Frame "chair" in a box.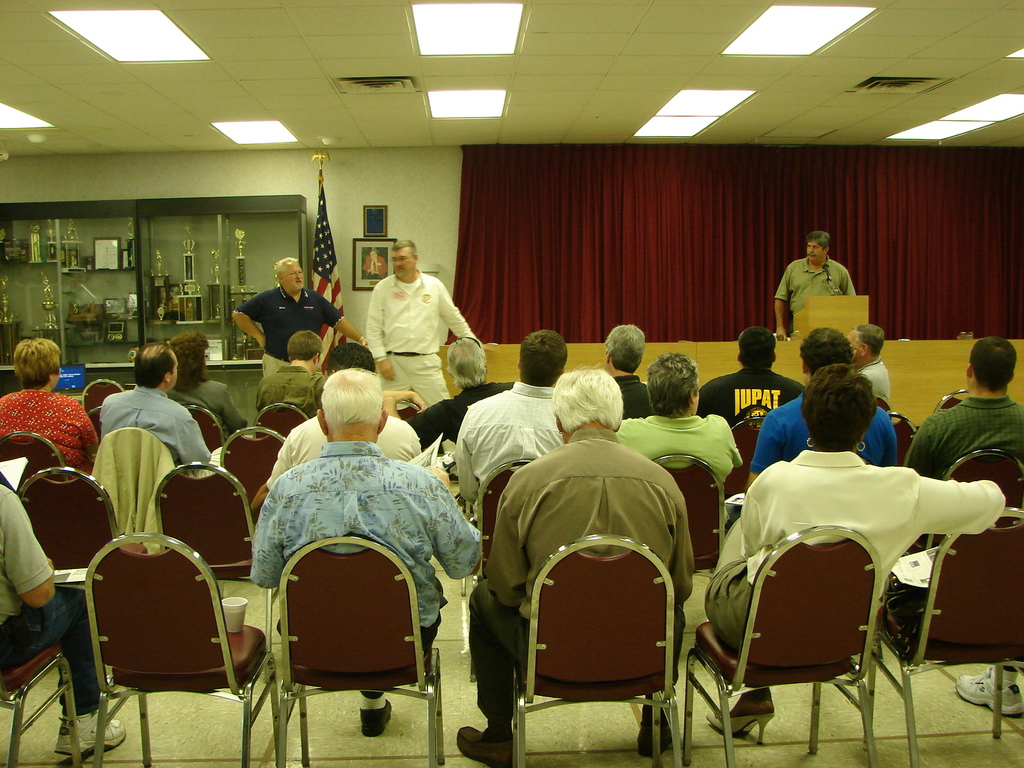
[730,415,771,484].
